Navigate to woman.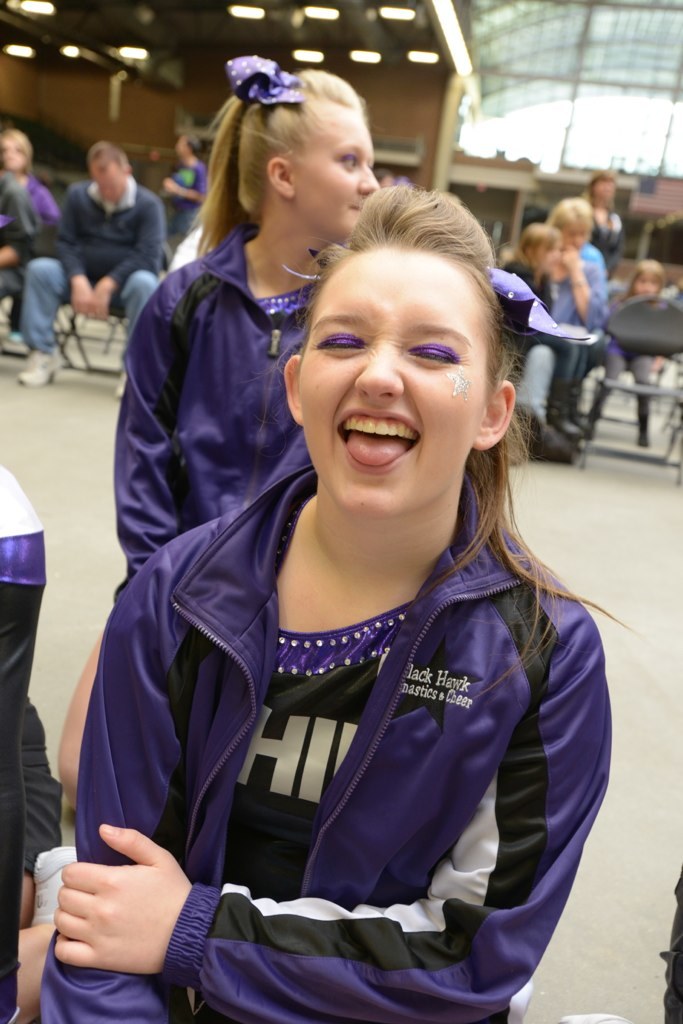
Navigation target: BBox(39, 185, 611, 1023).
